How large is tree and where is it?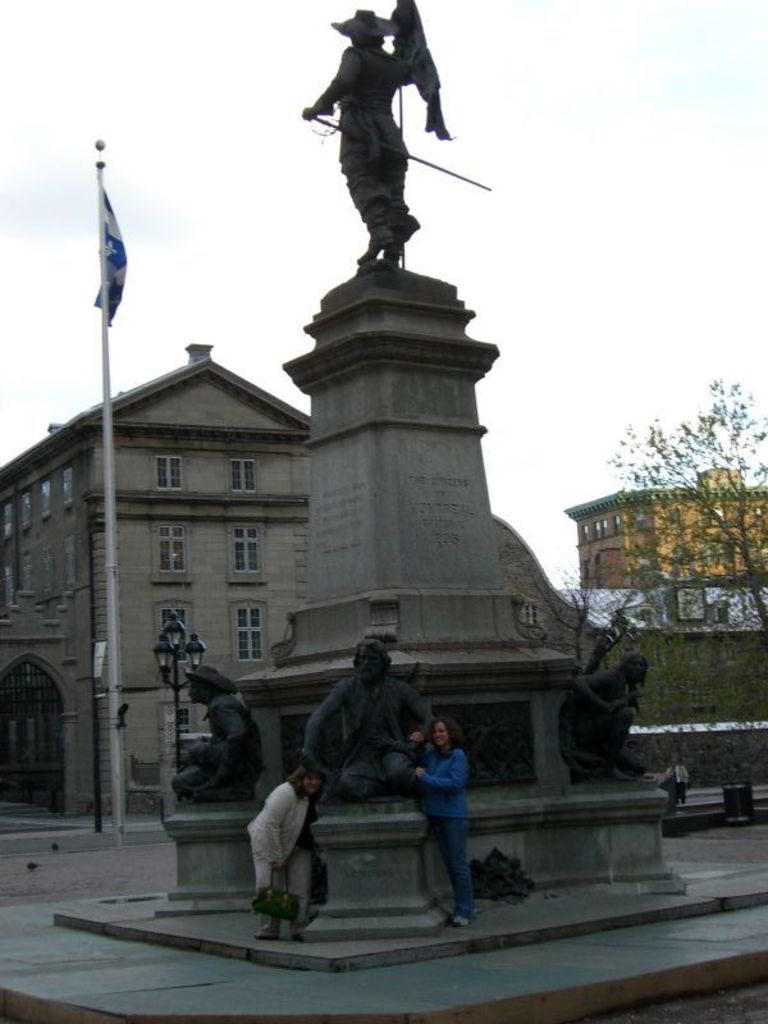
Bounding box: (517,563,637,681).
